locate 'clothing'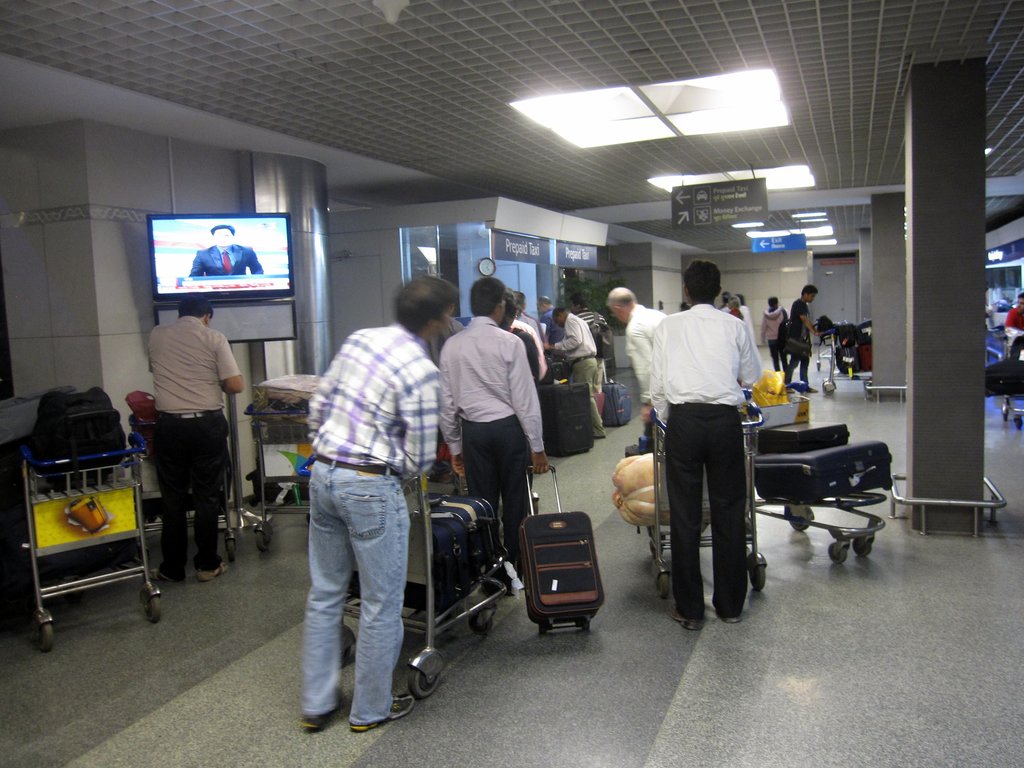
x1=638, y1=274, x2=774, y2=622
